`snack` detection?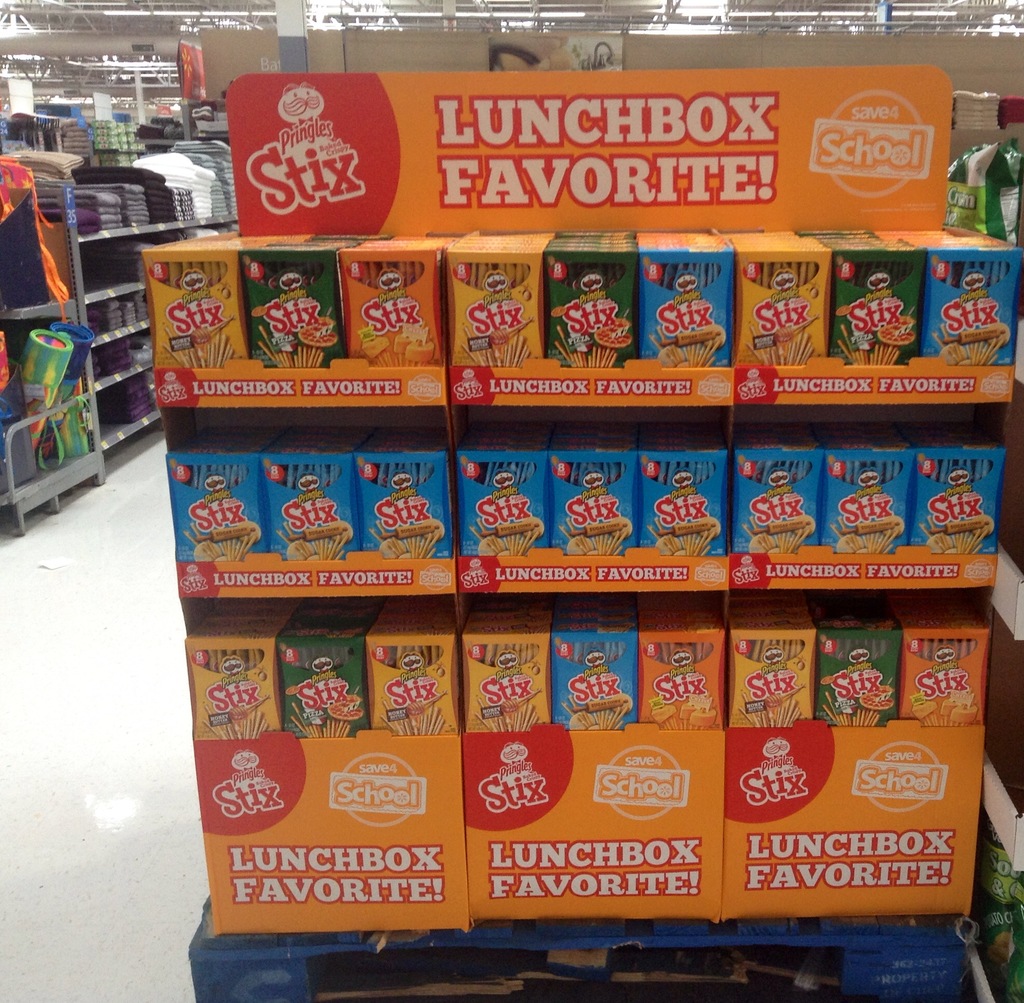
[x1=830, y1=510, x2=899, y2=547]
